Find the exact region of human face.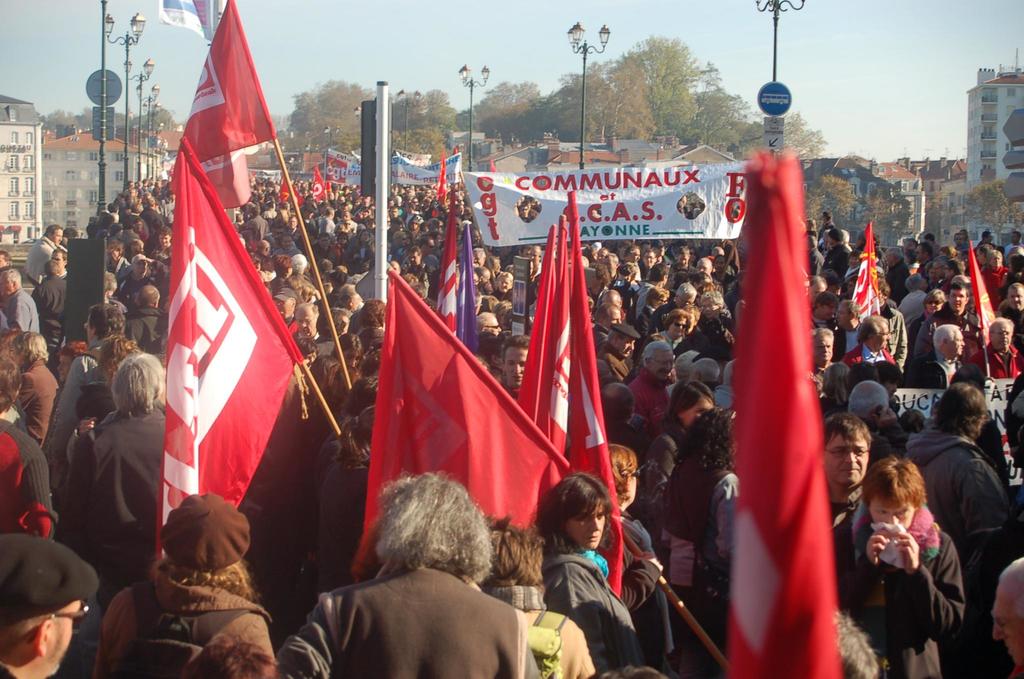
Exact region: {"left": 522, "top": 204, "right": 529, "bottom": 218}.
